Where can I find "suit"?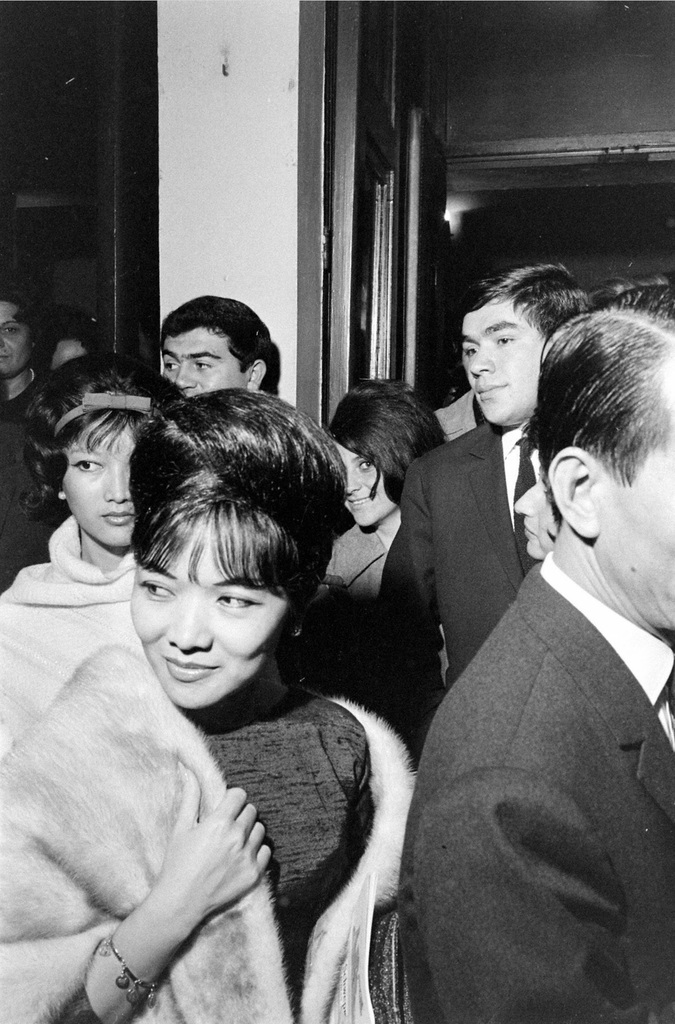
You can find it at (left=373, top=424, right=538, bottom=765).
